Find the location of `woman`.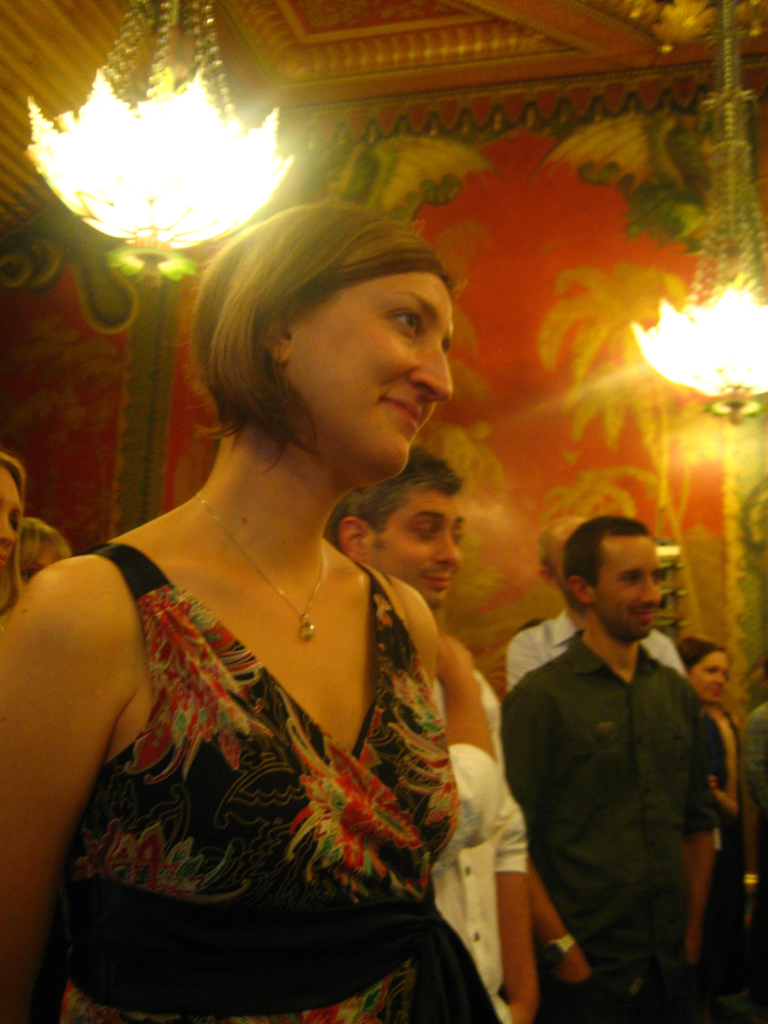
Location: {"x1": 689, "y1": 636, "x2": 749, "y2": 925}.
